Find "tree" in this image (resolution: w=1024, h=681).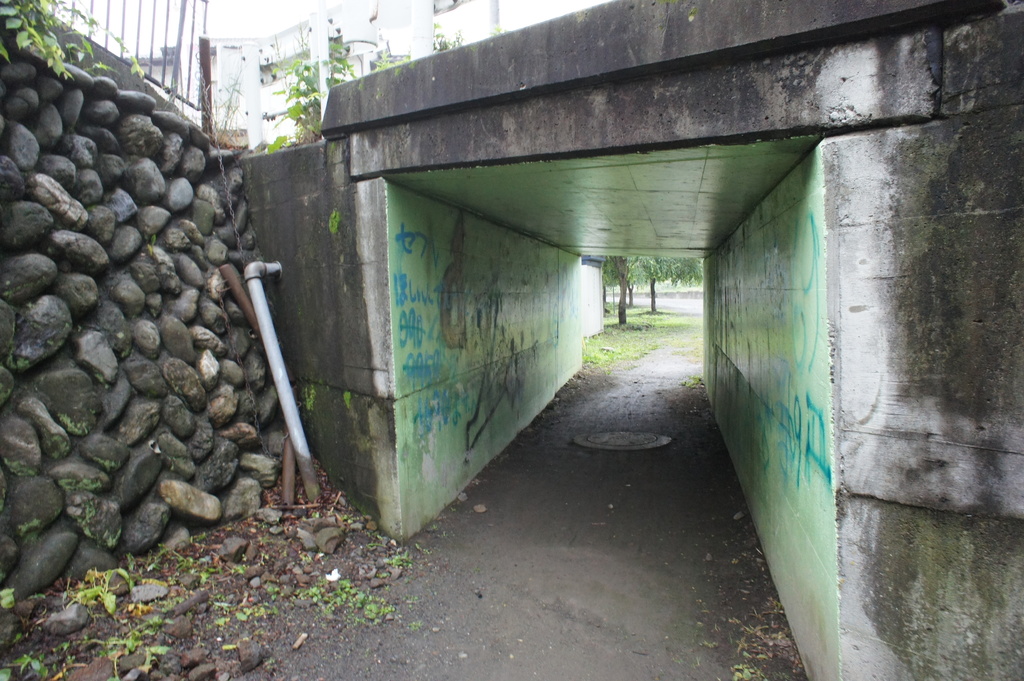
[596,246,644,333].
